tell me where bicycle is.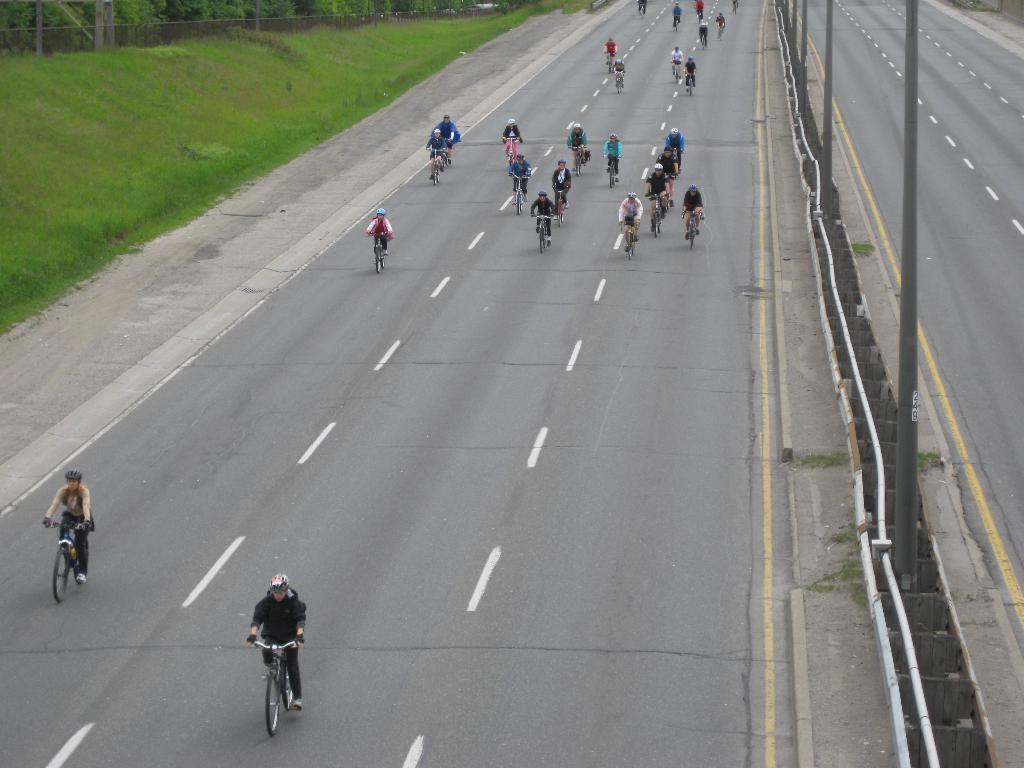
bicycle is at rect(426, 148, 442, 188).
